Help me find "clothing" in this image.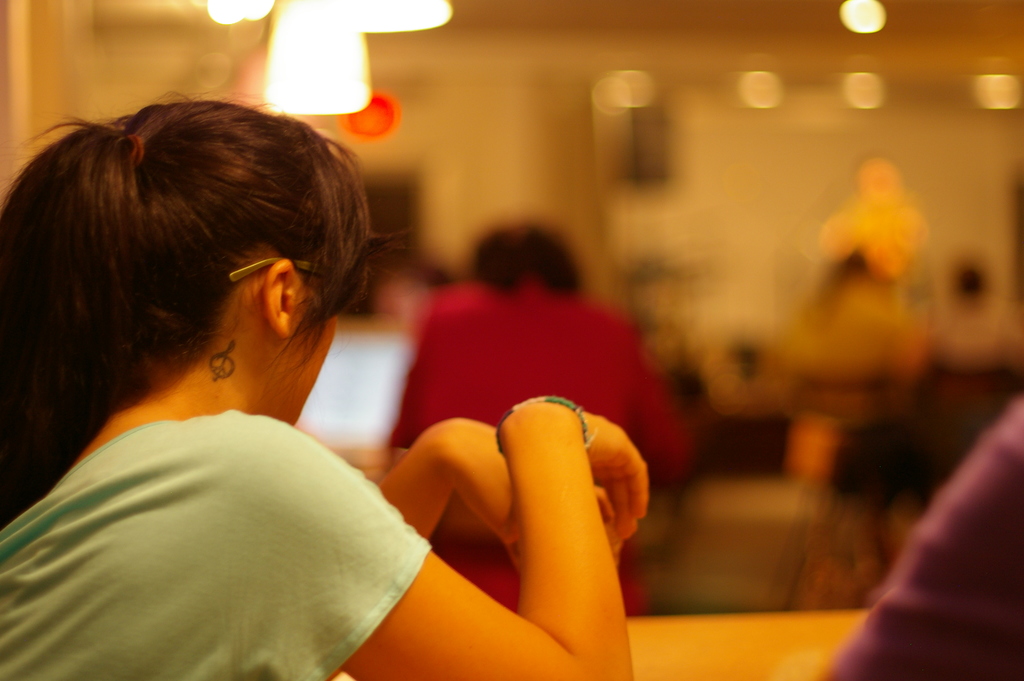
Found it: <bbox>824, 388, 1023, 680</bbox>.
